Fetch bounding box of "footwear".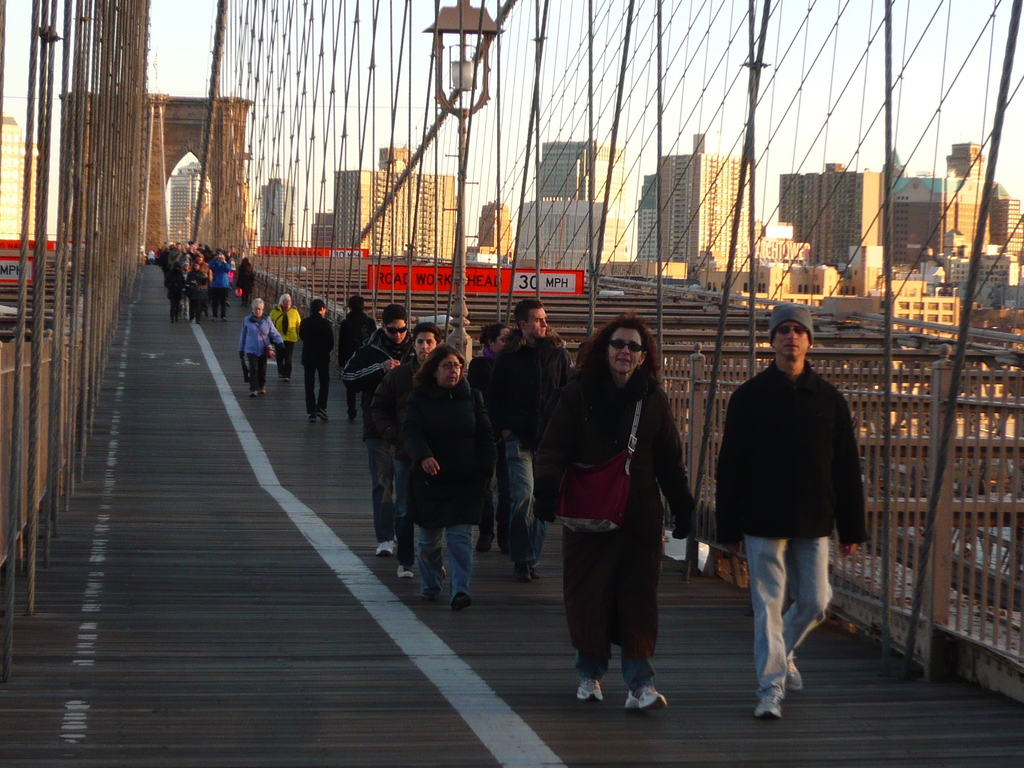
Bbox: box(419, 573, 434, 593).
